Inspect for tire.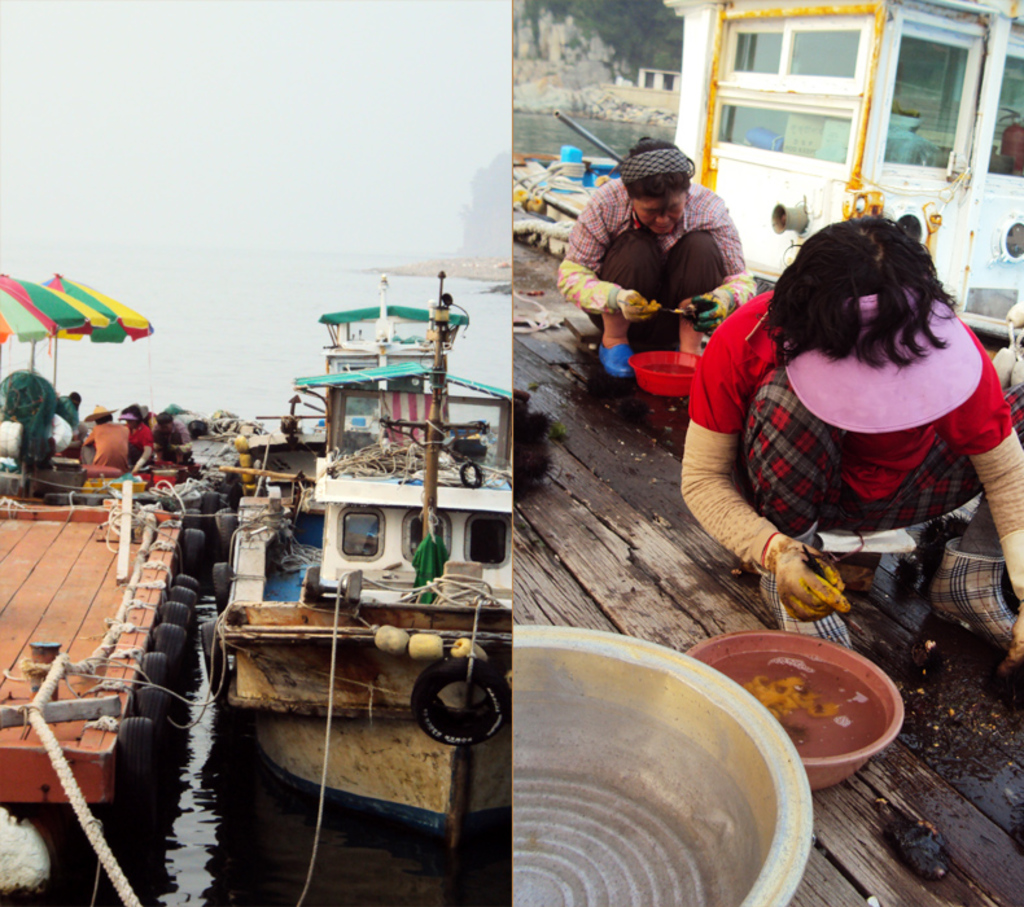
Inspection: bbox=(215, 509, 236, 549).
